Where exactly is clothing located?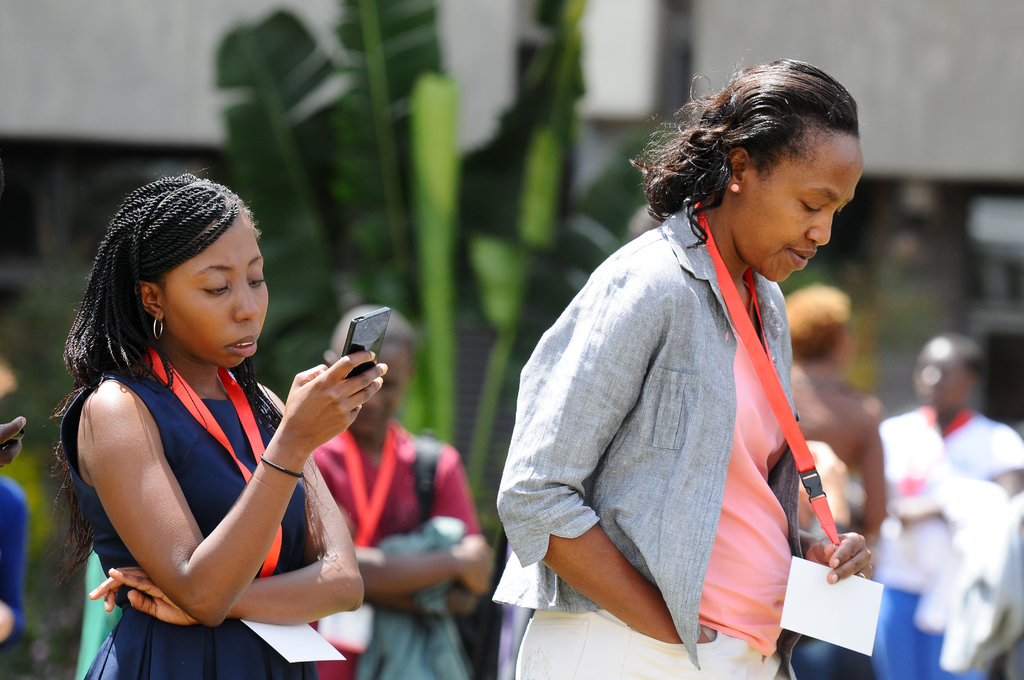
Its bounding box is bbox=[308, 408, 479, 679].
